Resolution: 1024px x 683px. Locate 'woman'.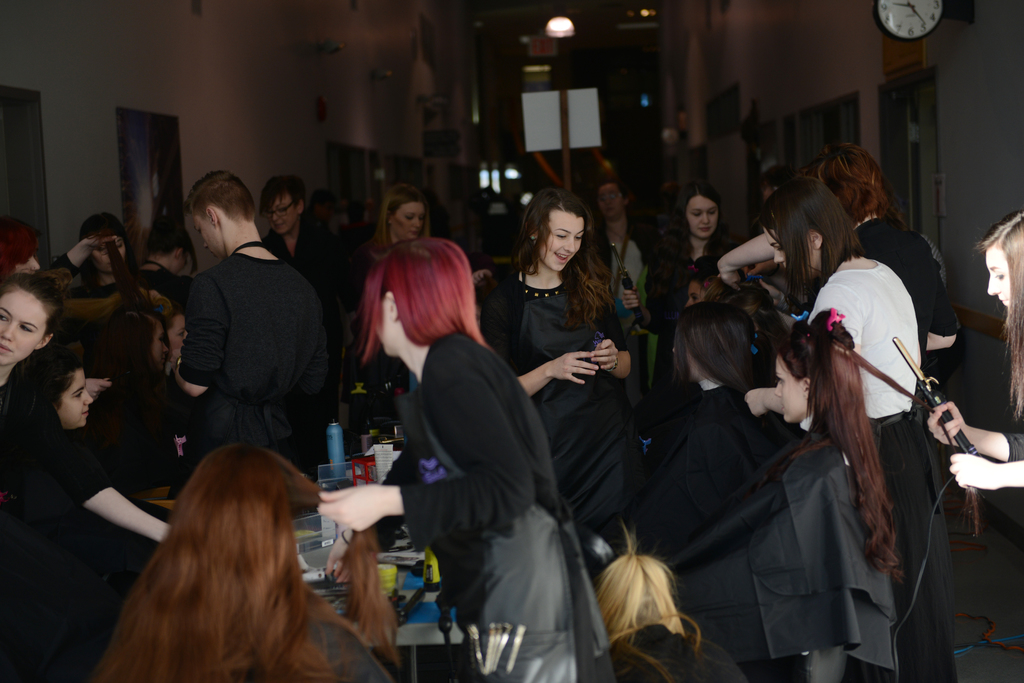
{"left": 590, "top": 184, "right": 650, "bottom": 323}.
